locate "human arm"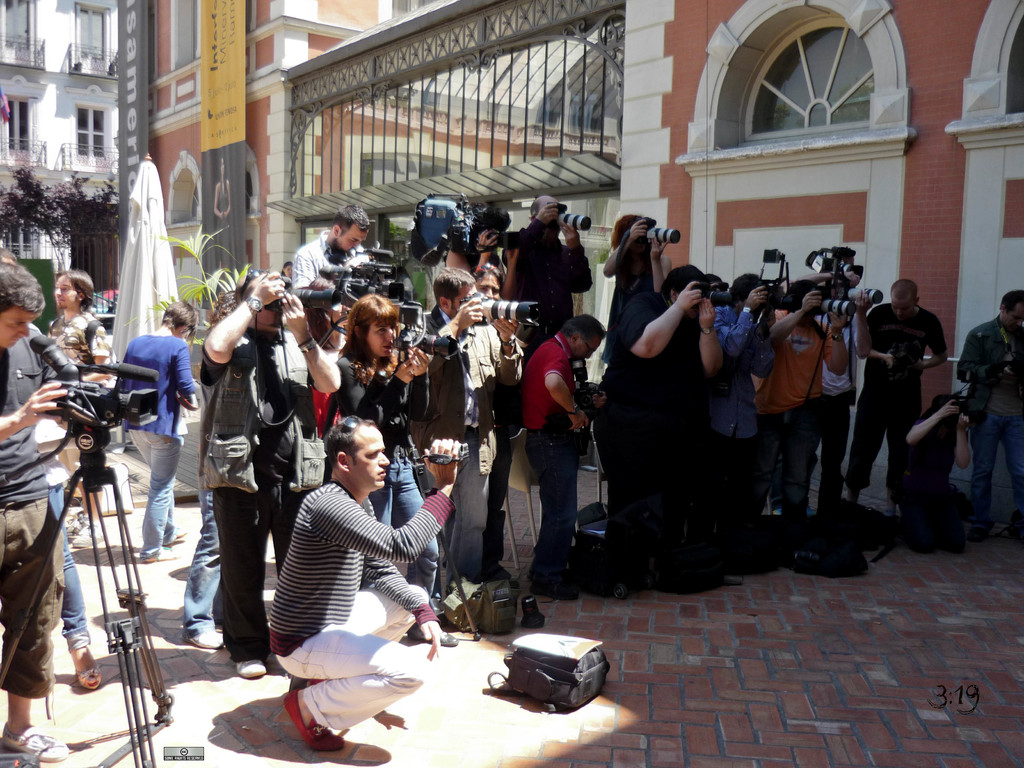
398 346 429 422
